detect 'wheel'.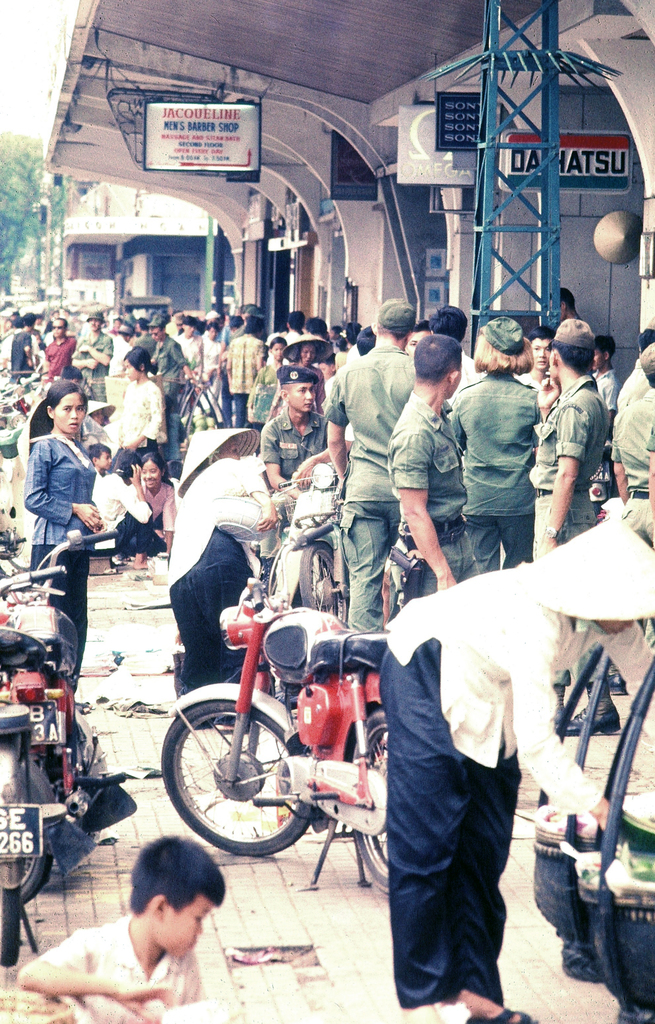
Detected at [left=167, top=709, right=309, bottom=873].
